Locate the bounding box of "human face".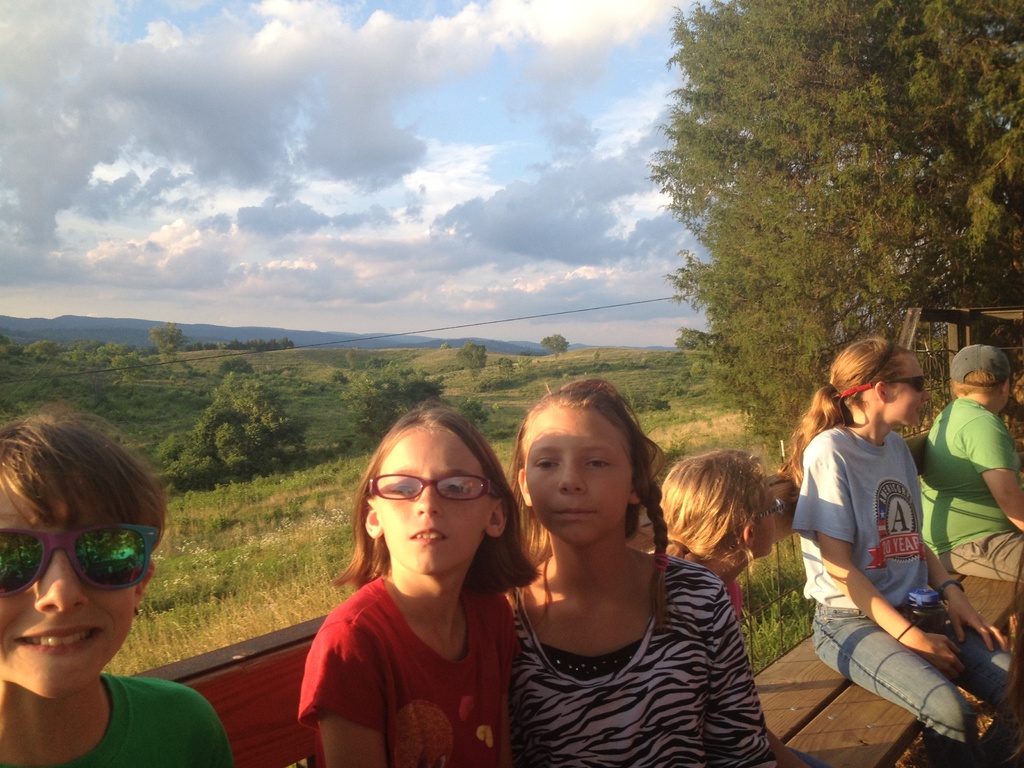
Bounding box: [left=376, top=426, right=488, bottom=576].
